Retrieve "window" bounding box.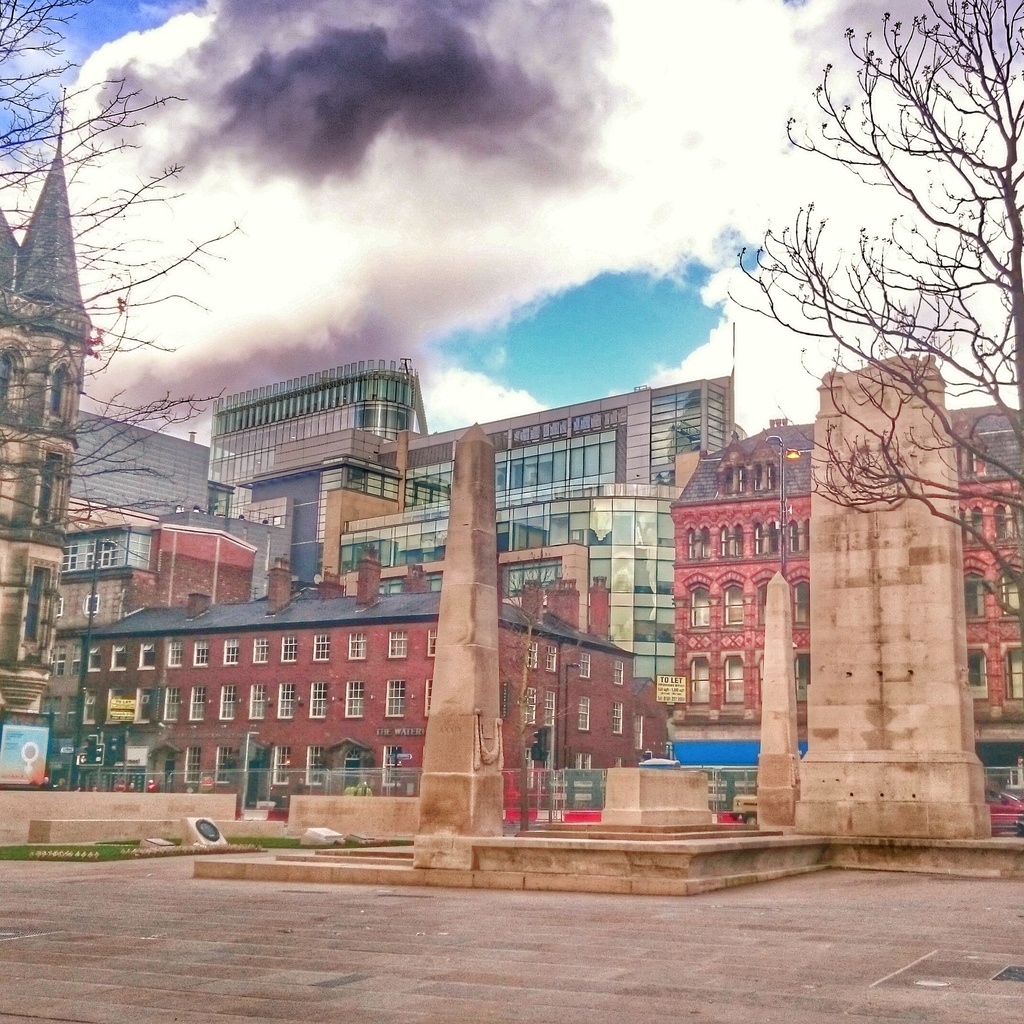
Bounding box: [left=526, top=640, right=533, bottom=668].
